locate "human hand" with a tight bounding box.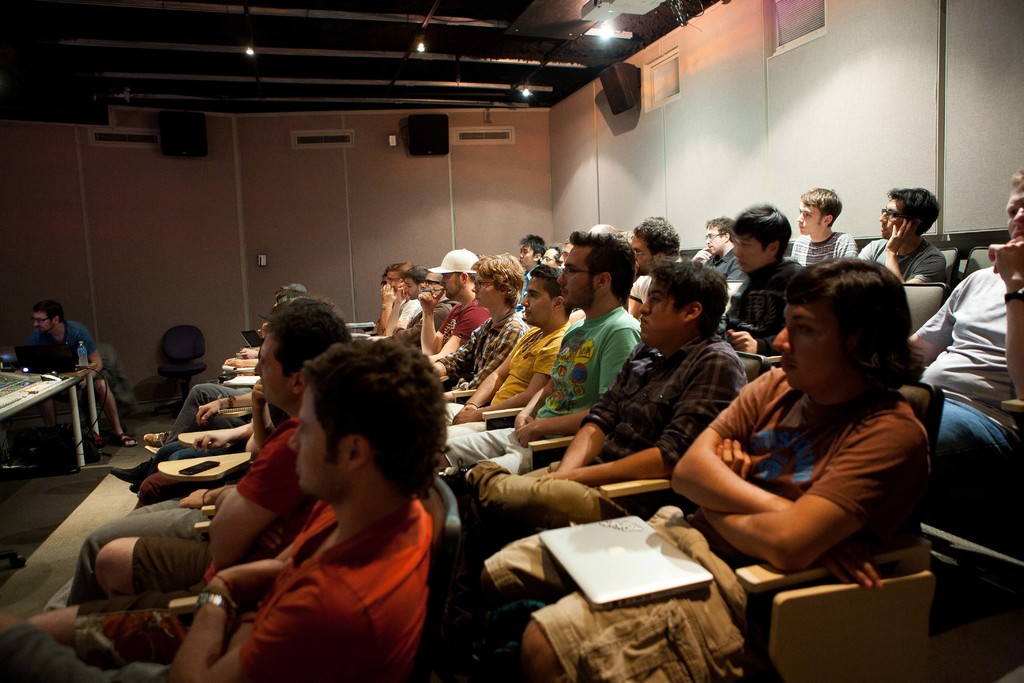
x1=415 y1=283 x2=445 y2=318.
